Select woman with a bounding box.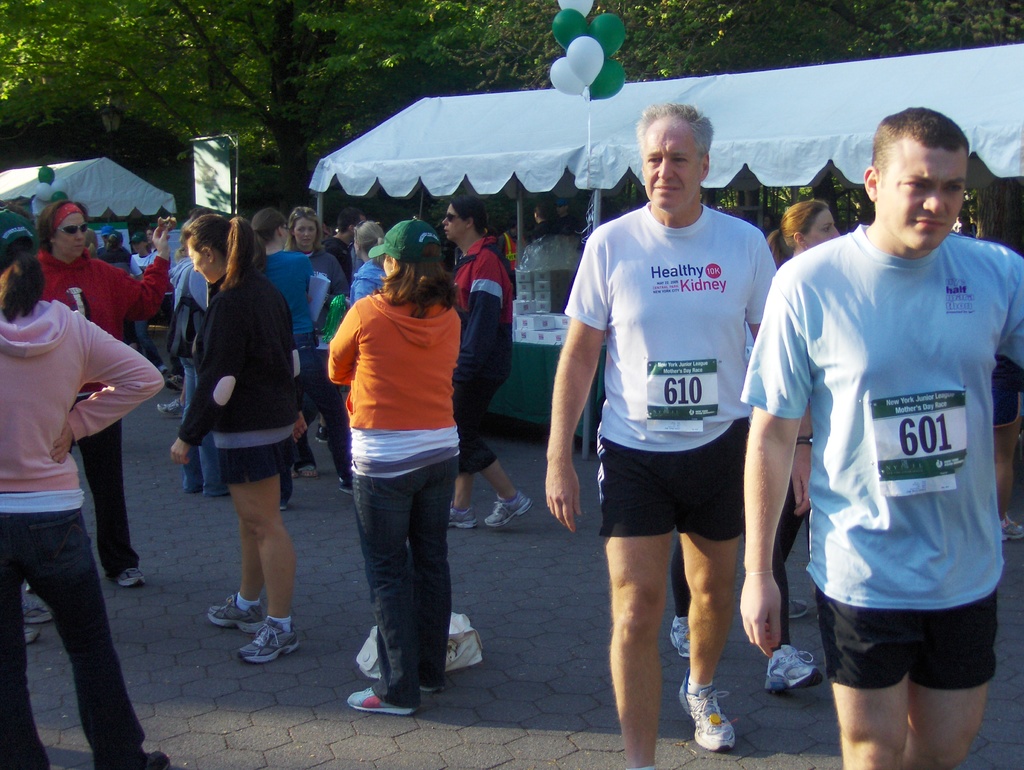
(x1=665, y1=199, x2=844, y2=693).
